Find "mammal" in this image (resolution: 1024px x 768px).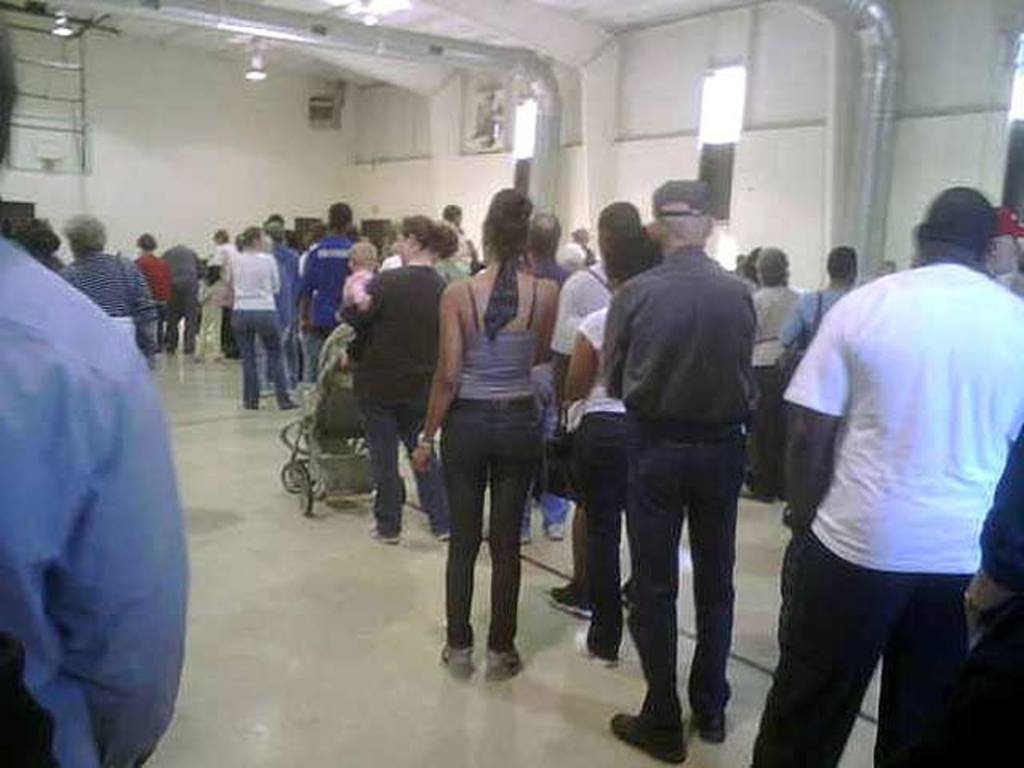
<bbox>190, 261, 229, 358</bbox>.
